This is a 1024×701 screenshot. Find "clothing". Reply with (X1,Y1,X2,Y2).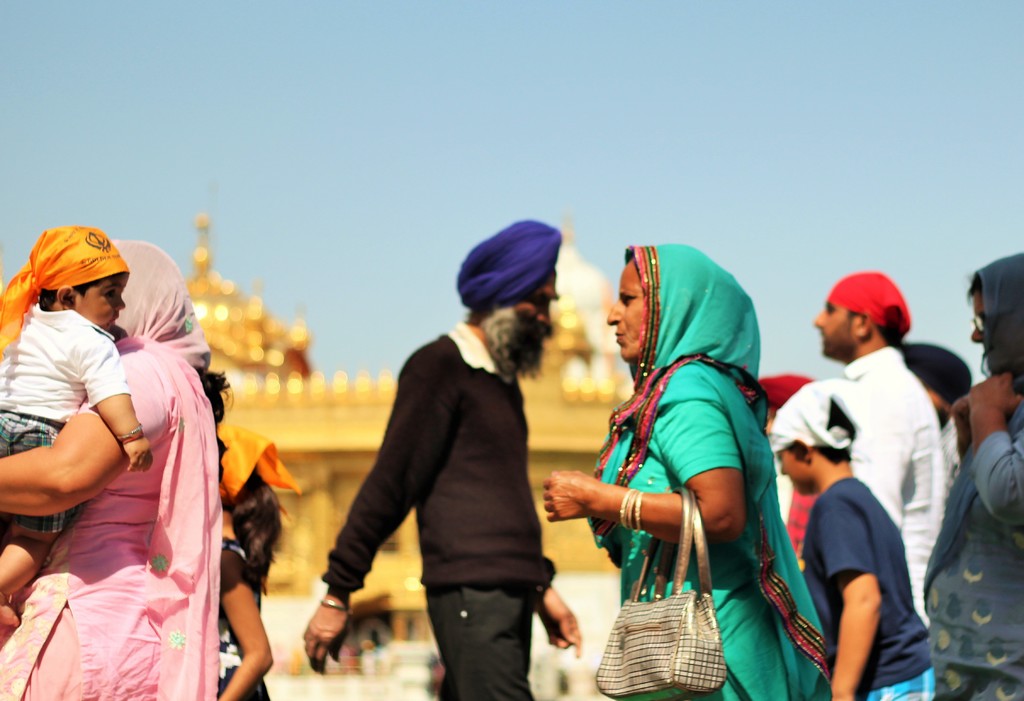
(322,324,531,696).
